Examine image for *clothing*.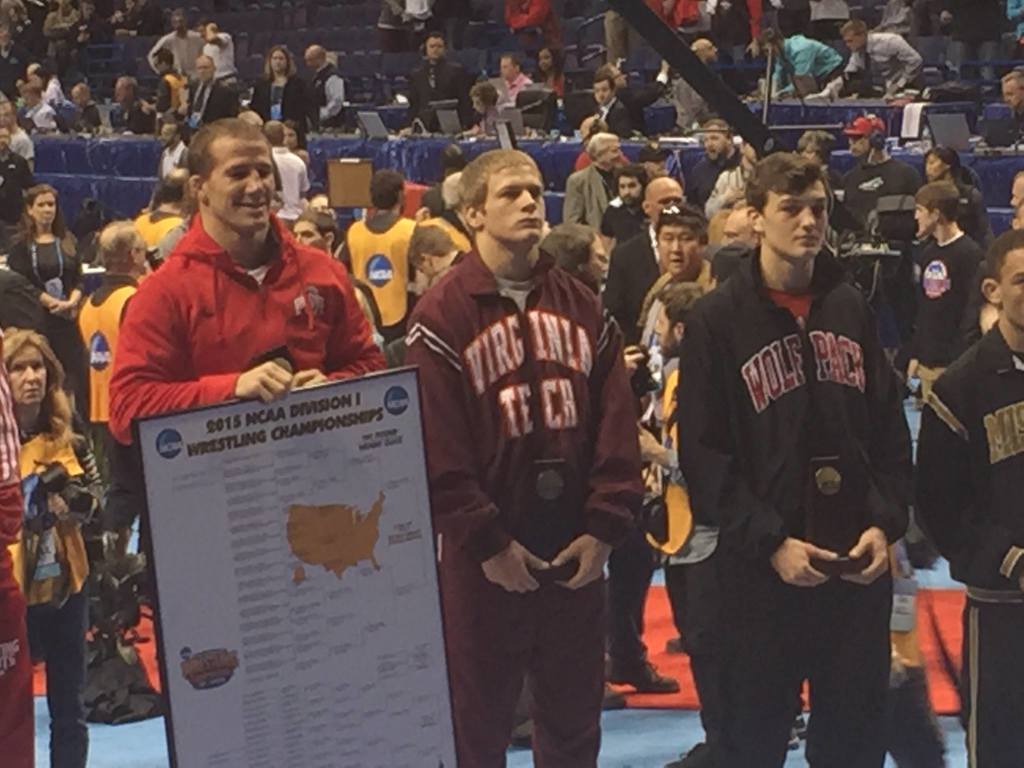
Examination result: 10/430/120/636.
